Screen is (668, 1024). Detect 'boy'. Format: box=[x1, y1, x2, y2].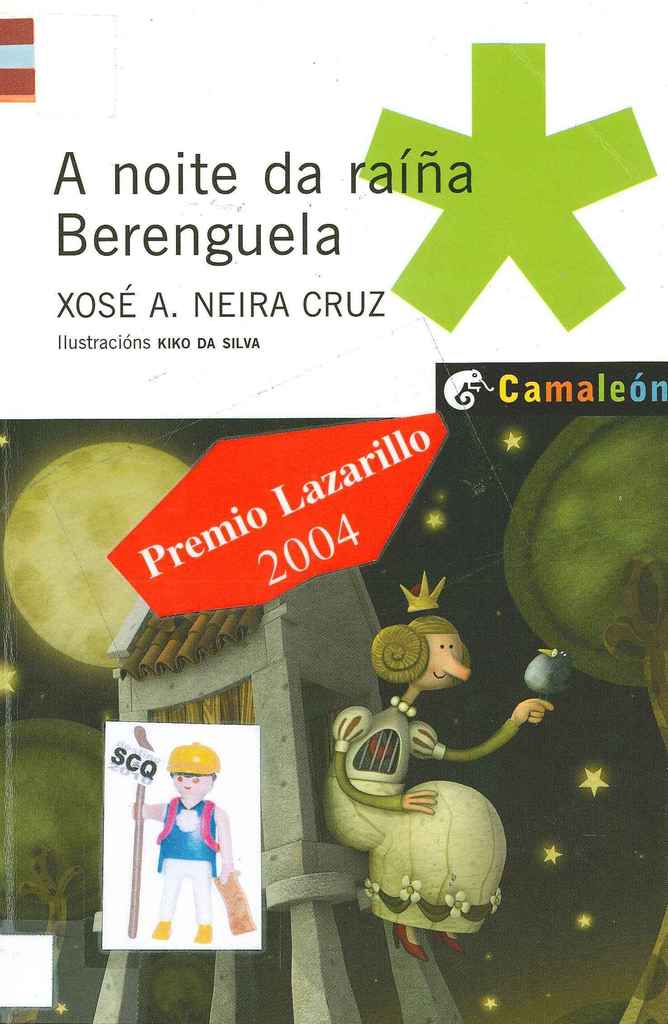
box=[128, 741, 234, 952].
